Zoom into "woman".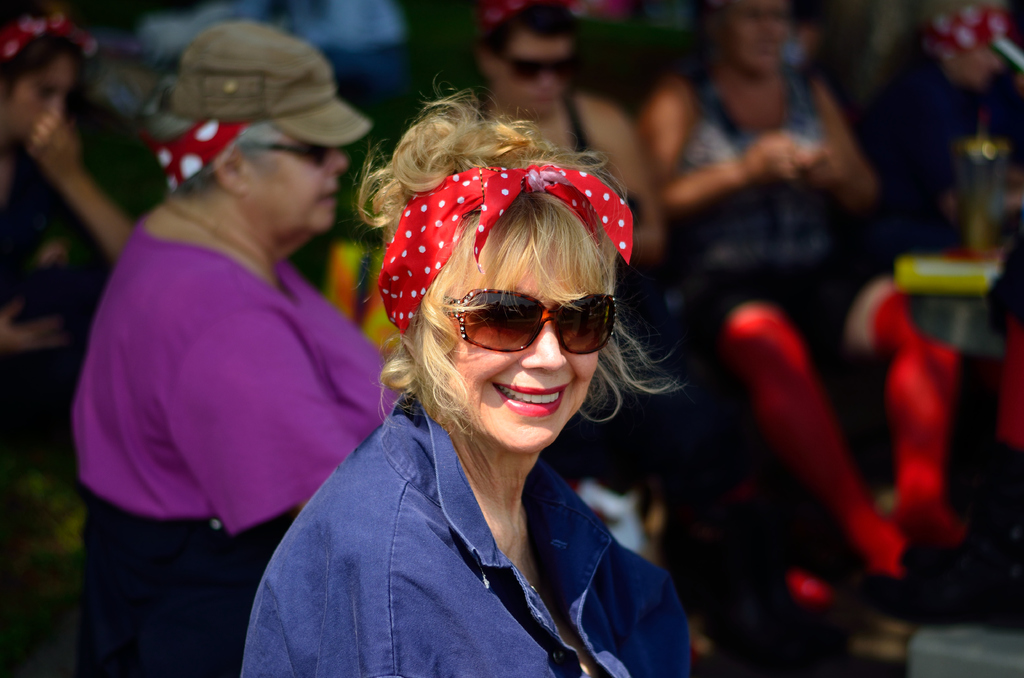
Zoom target: <bbox>632, 0, 970, 622</bbox>.
